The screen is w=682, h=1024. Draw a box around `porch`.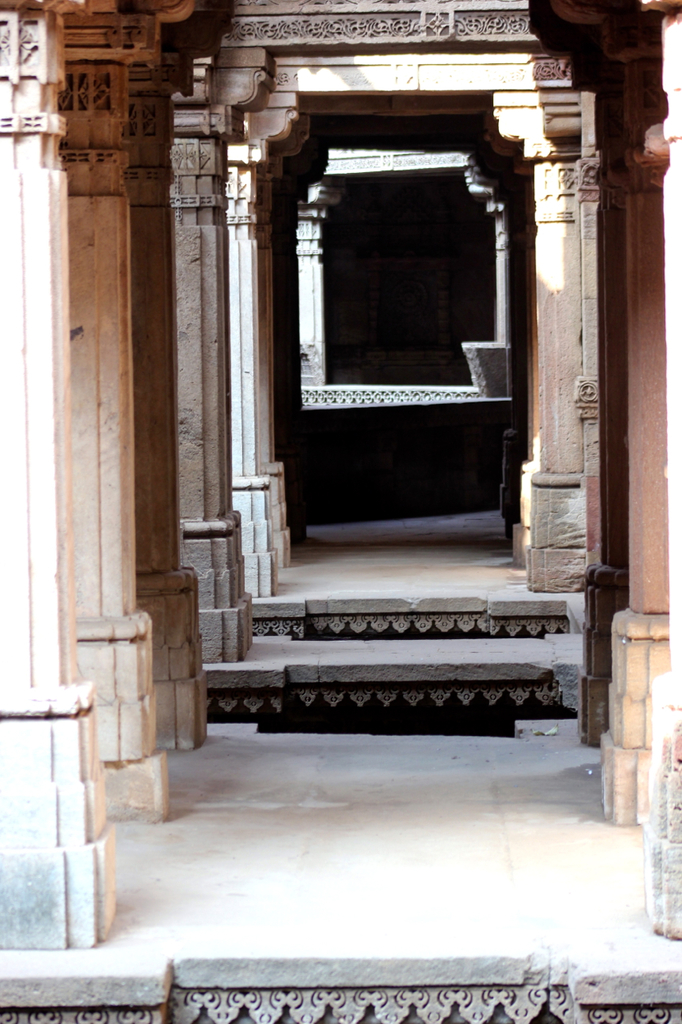
detection(0, 322, 681, 998).
